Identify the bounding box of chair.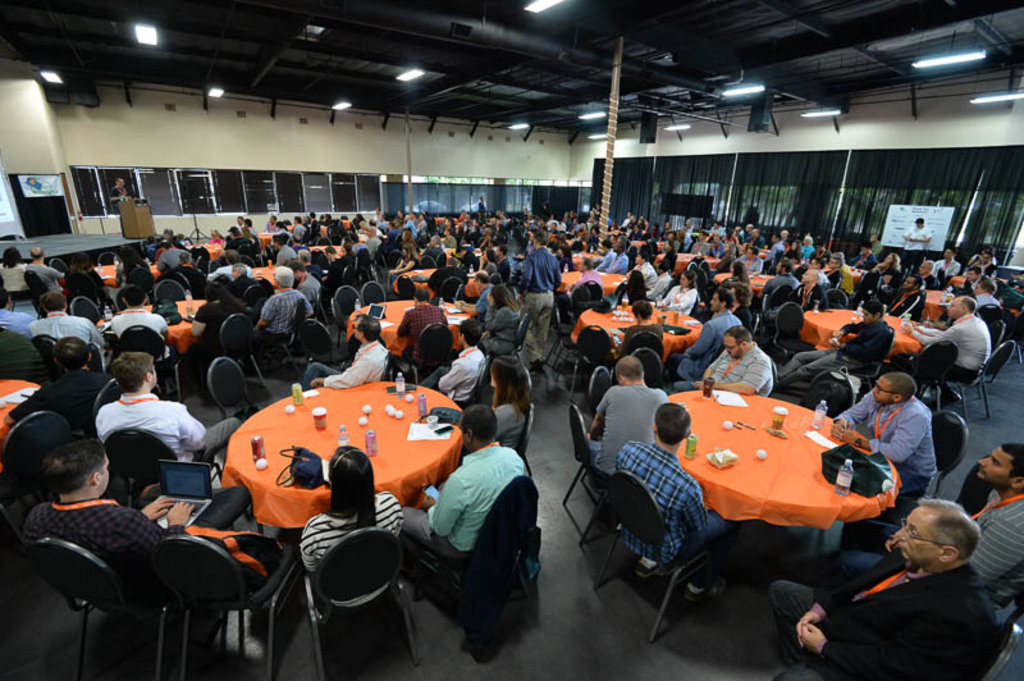
crop(539, 303, 579, 376).
